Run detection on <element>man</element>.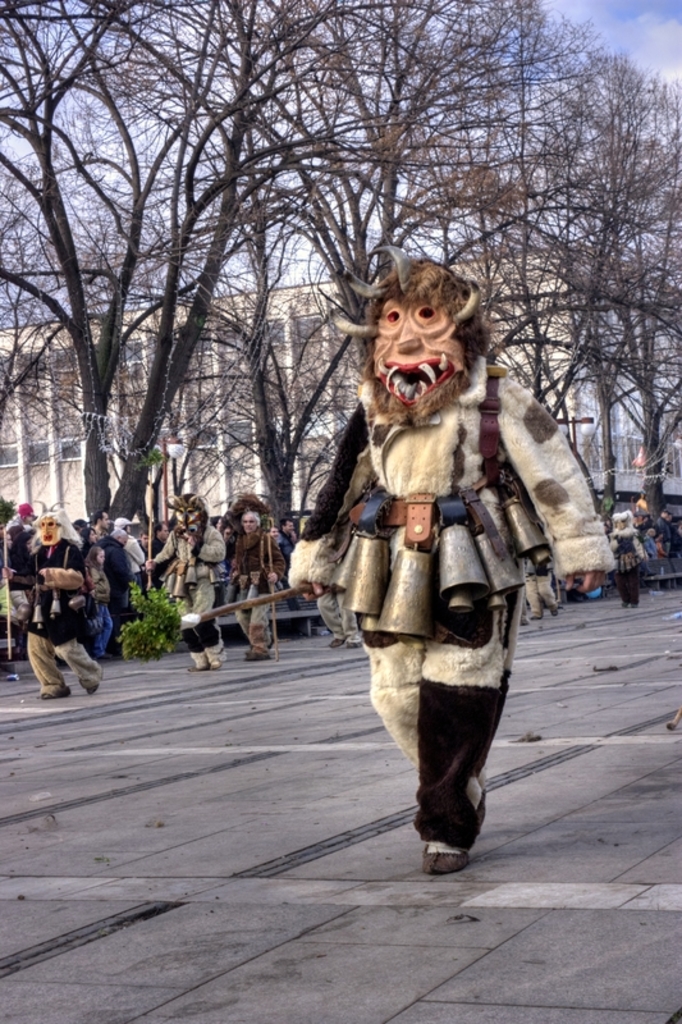
Result: rect(228, 509, 285, 660).
